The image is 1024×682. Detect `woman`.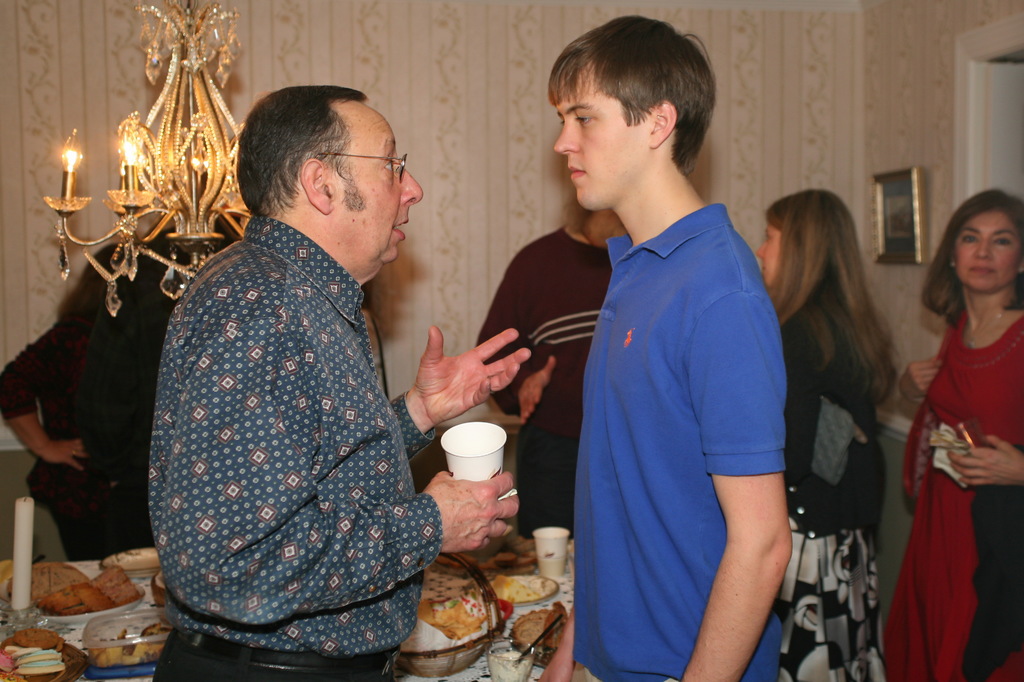
Detection: select_region(883, 188, 1023, 681).
